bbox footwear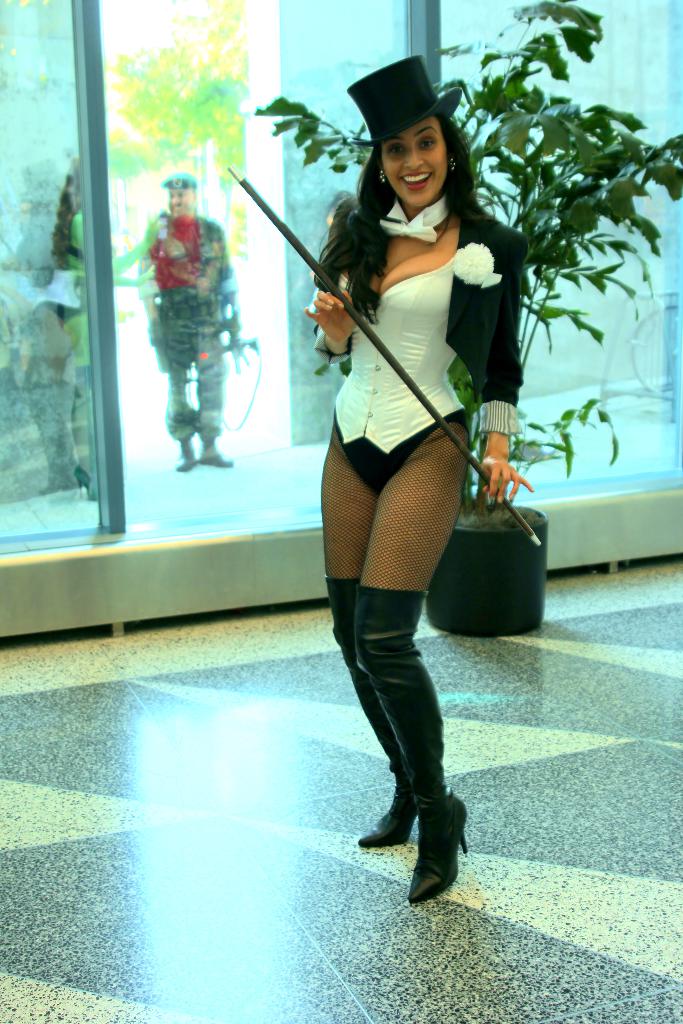
<box>181,436,192,469</box>
